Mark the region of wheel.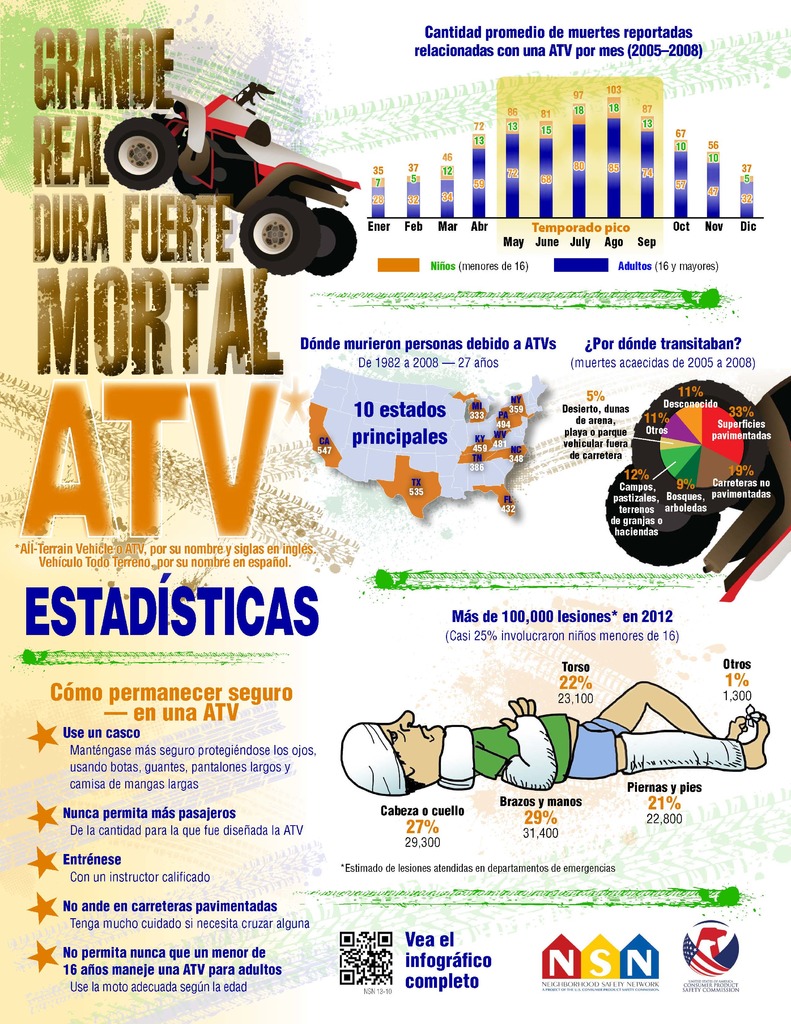
Region: 603:464:722:565.
